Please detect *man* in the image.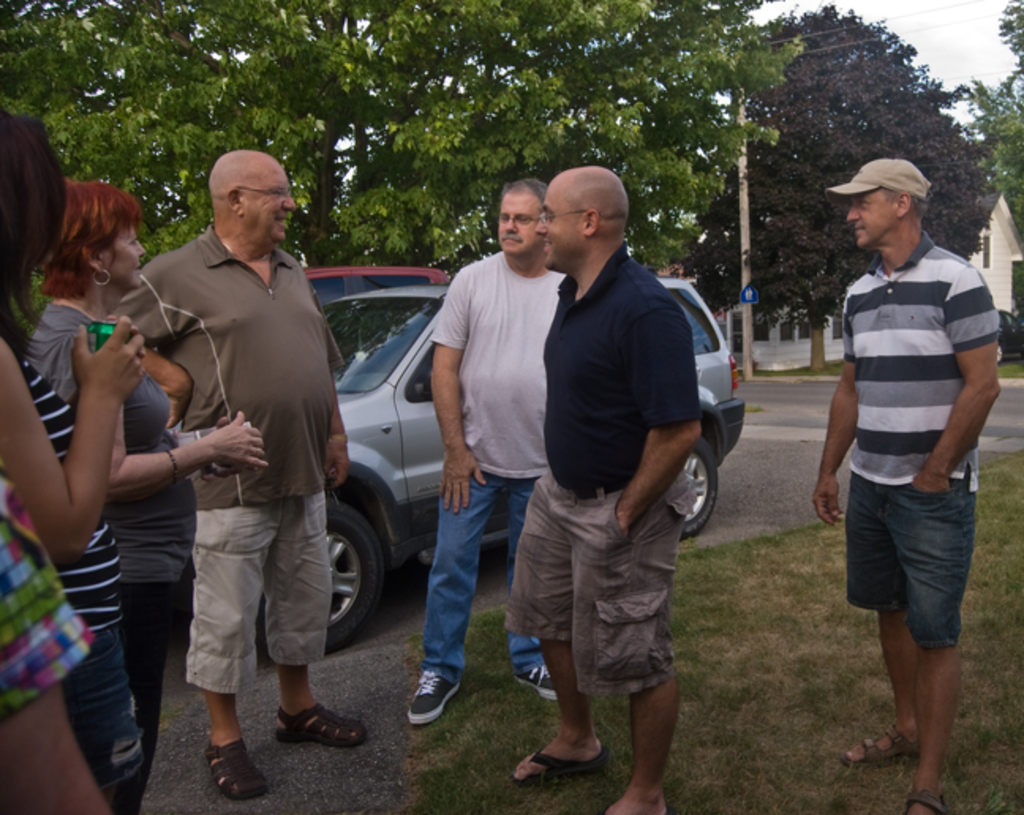
BBox(809, 134, 999, 779).
